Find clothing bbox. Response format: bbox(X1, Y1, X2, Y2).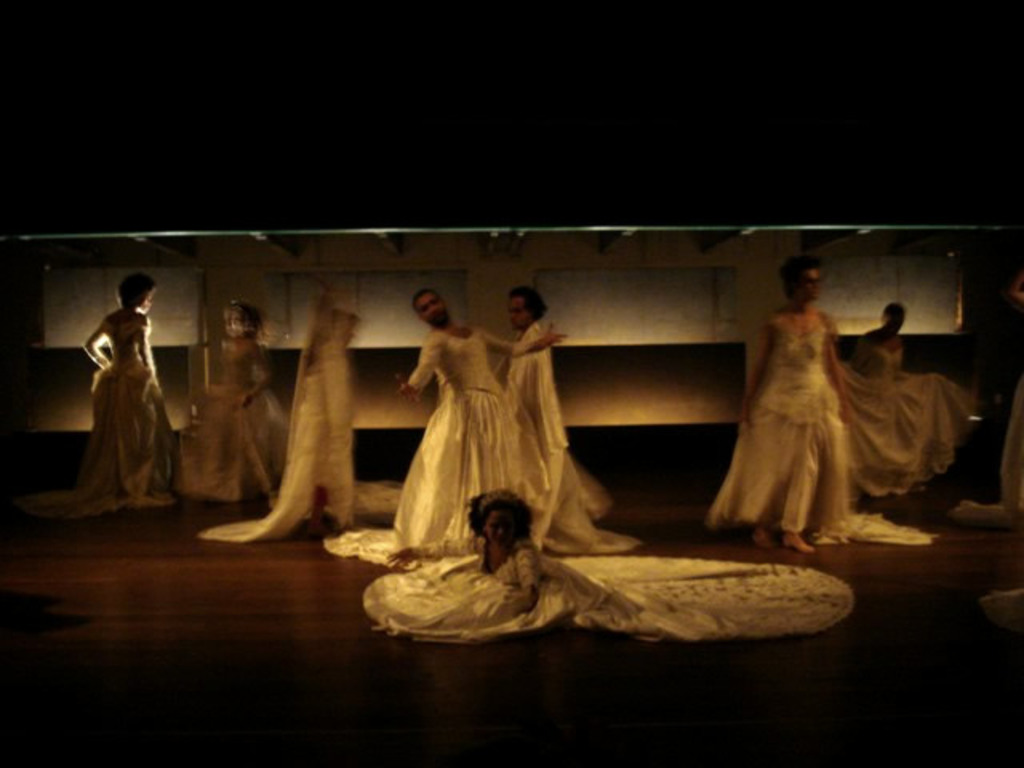
bbox(734, 293, 888, 526).
